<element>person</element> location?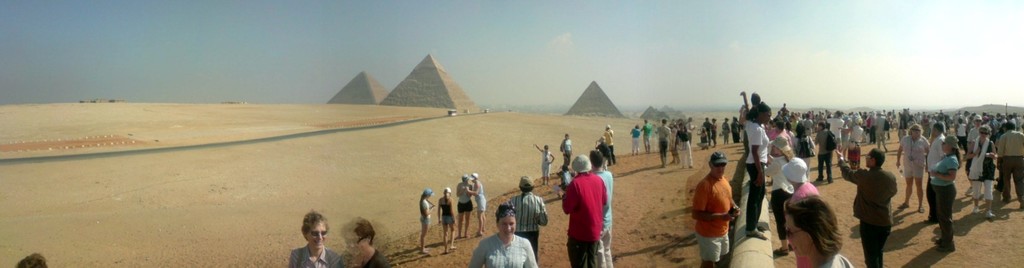
776/155/813/201
